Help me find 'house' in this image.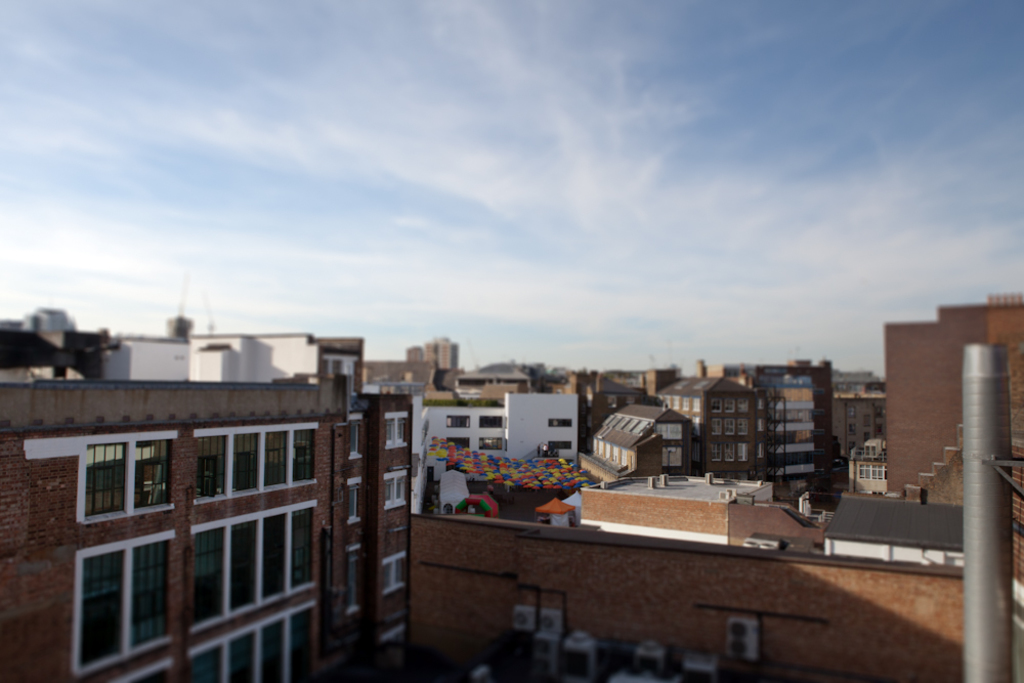
Found it: {"left": 578, "top": 401, "right": 695, "bottom": 477}.
